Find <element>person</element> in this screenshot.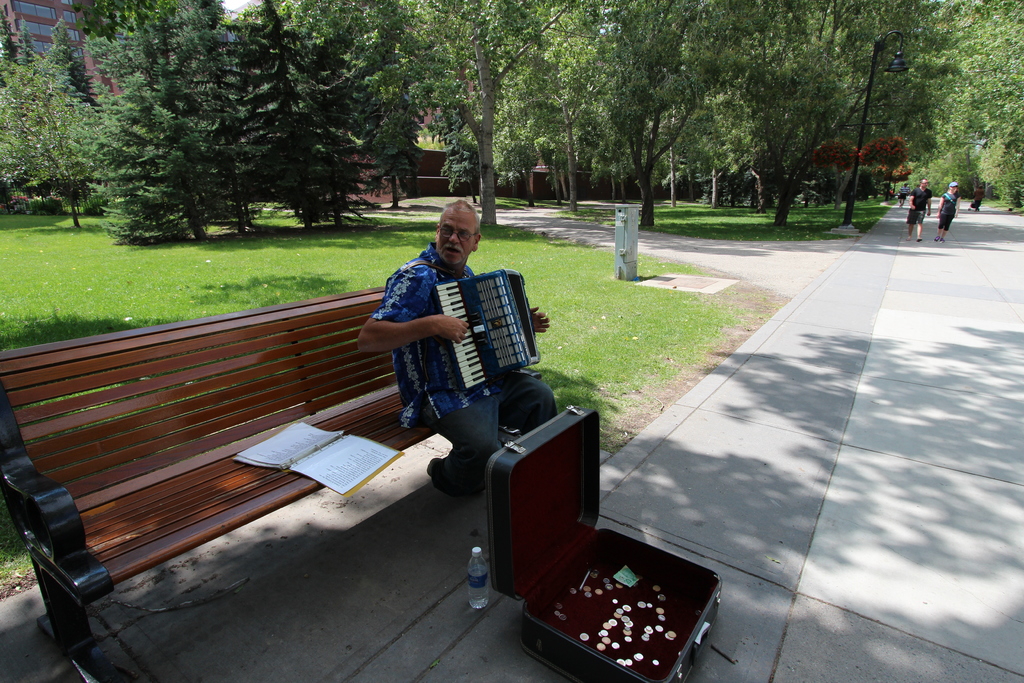
The bounding box for <element>person</element> is box(972, 178, 989, 211).
